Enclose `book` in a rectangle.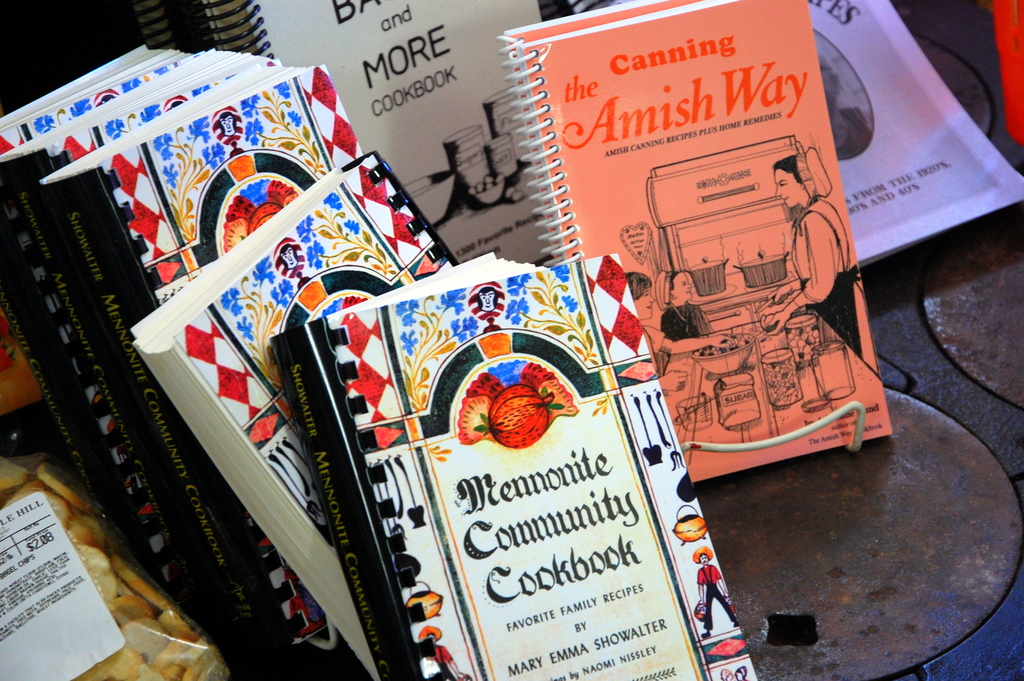
left=273, top=248, right=760, bottom=680.
